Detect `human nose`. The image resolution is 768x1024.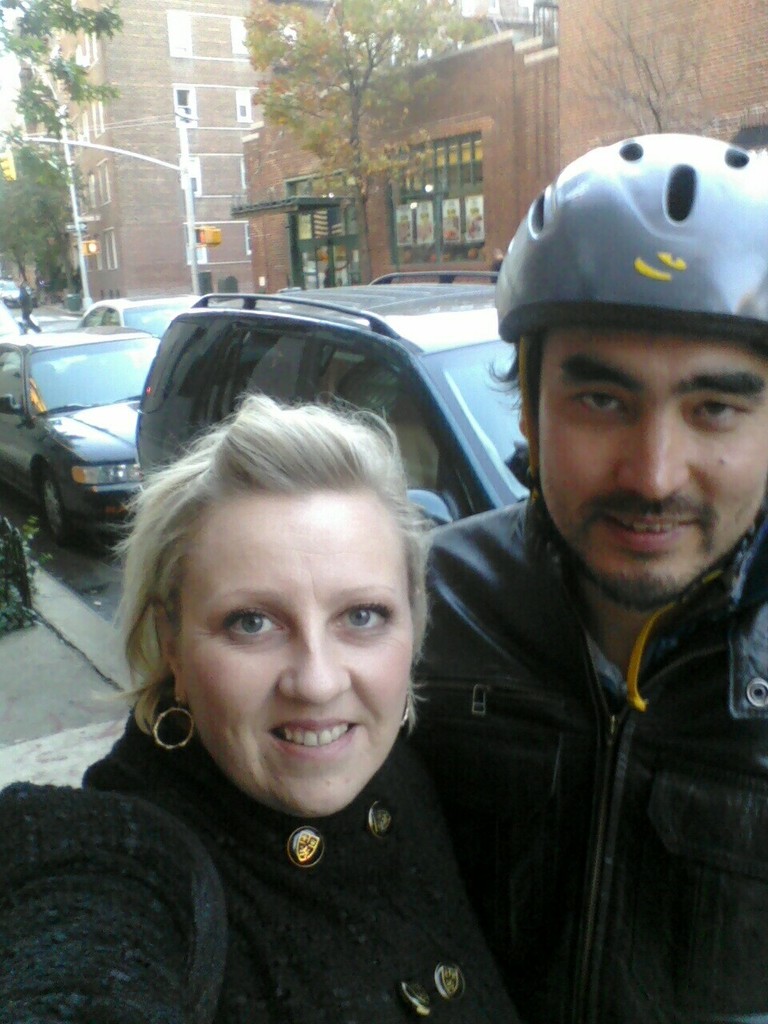
rect(278, 621, 353, 707).
